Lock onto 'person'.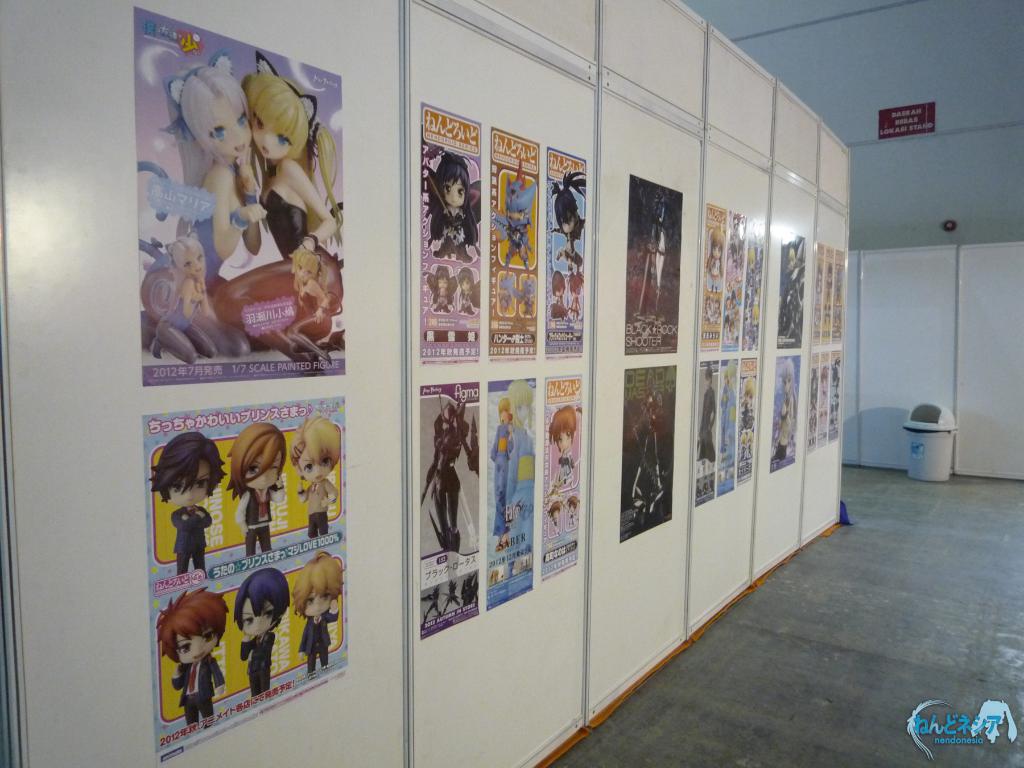
Locked: box(161, 588, 227, 717).
